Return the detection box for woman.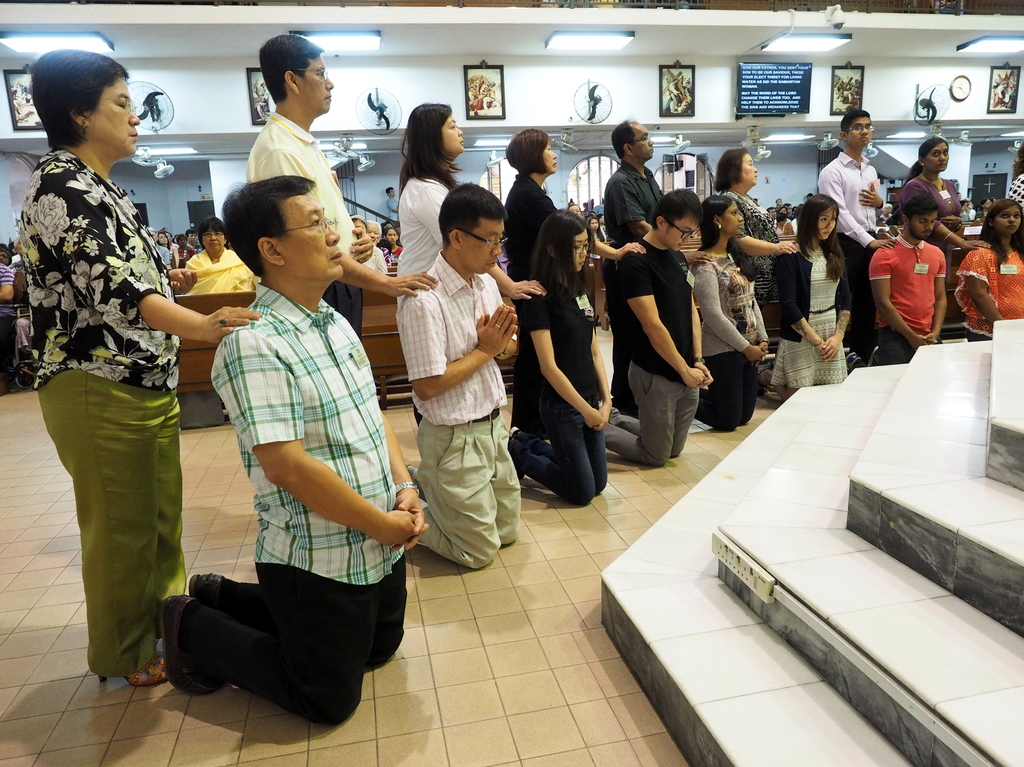
394/97/548/427.
